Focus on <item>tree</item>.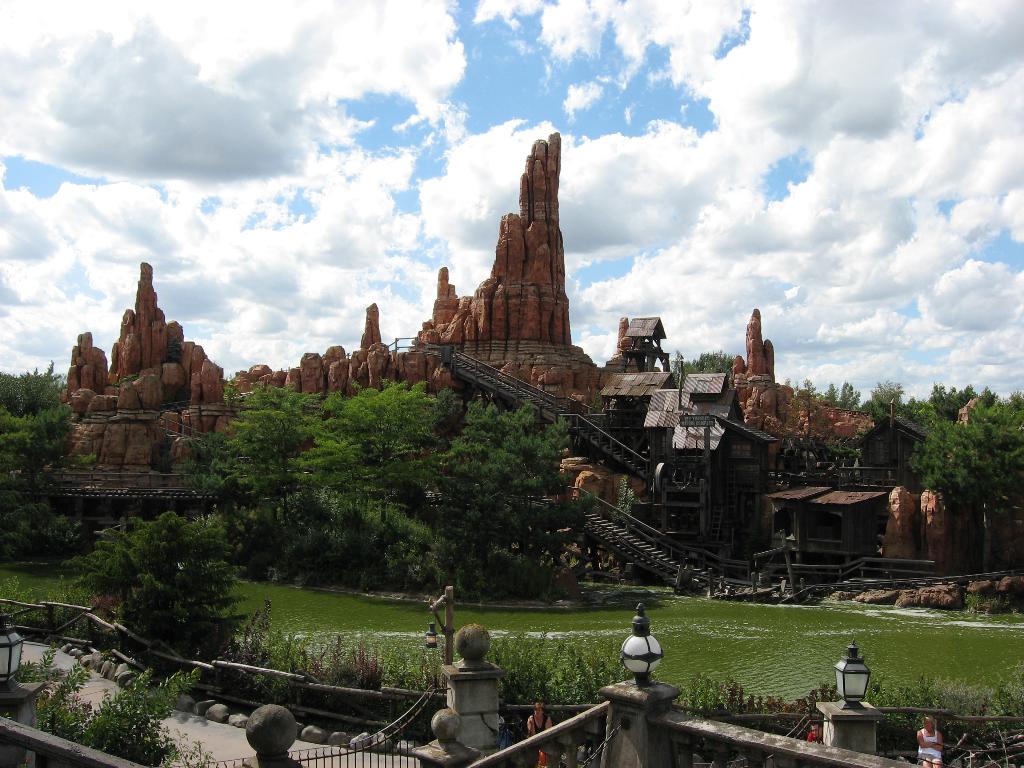
Focused at 162 381 616 593.
